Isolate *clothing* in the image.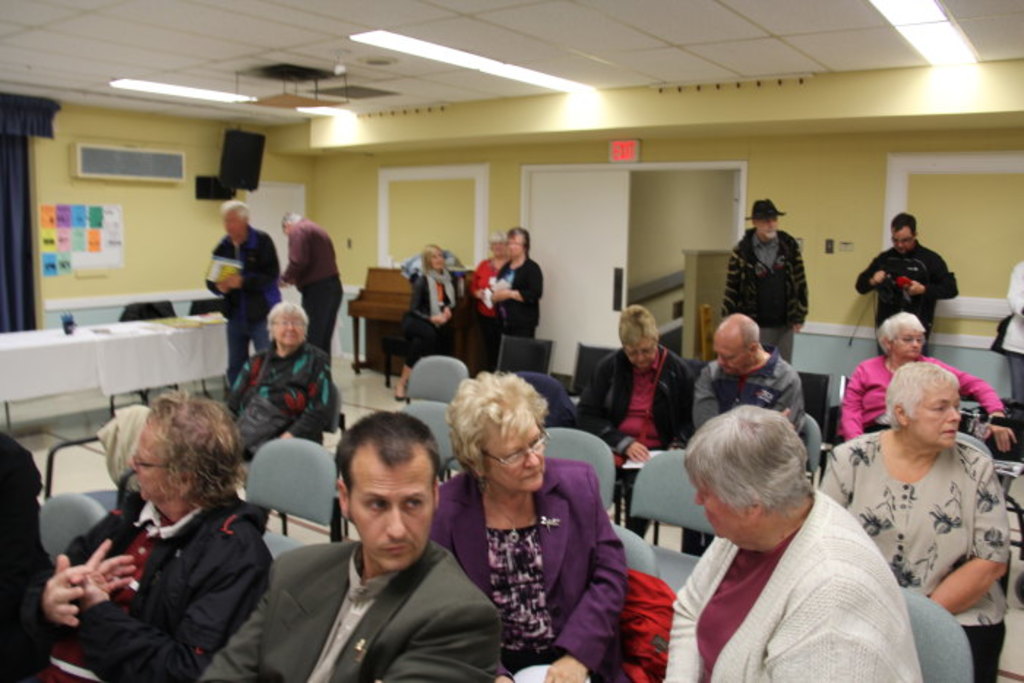
Isolated region: select_region(846, 250, 968, 351).
